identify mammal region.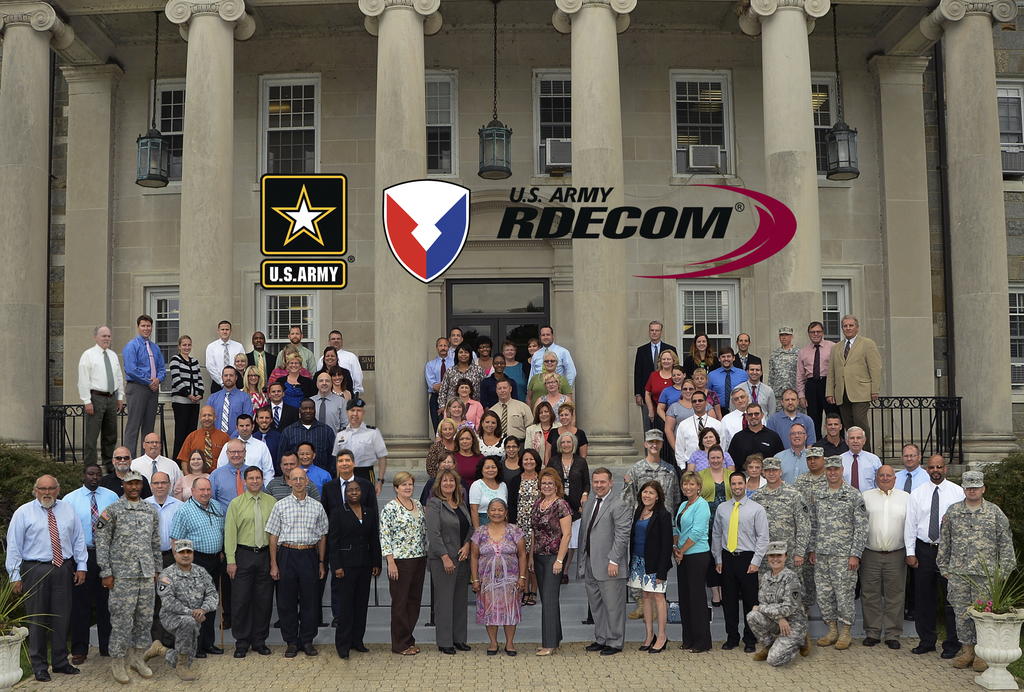
Region: <bbox>75, 328, 127, 467</bbox>.
